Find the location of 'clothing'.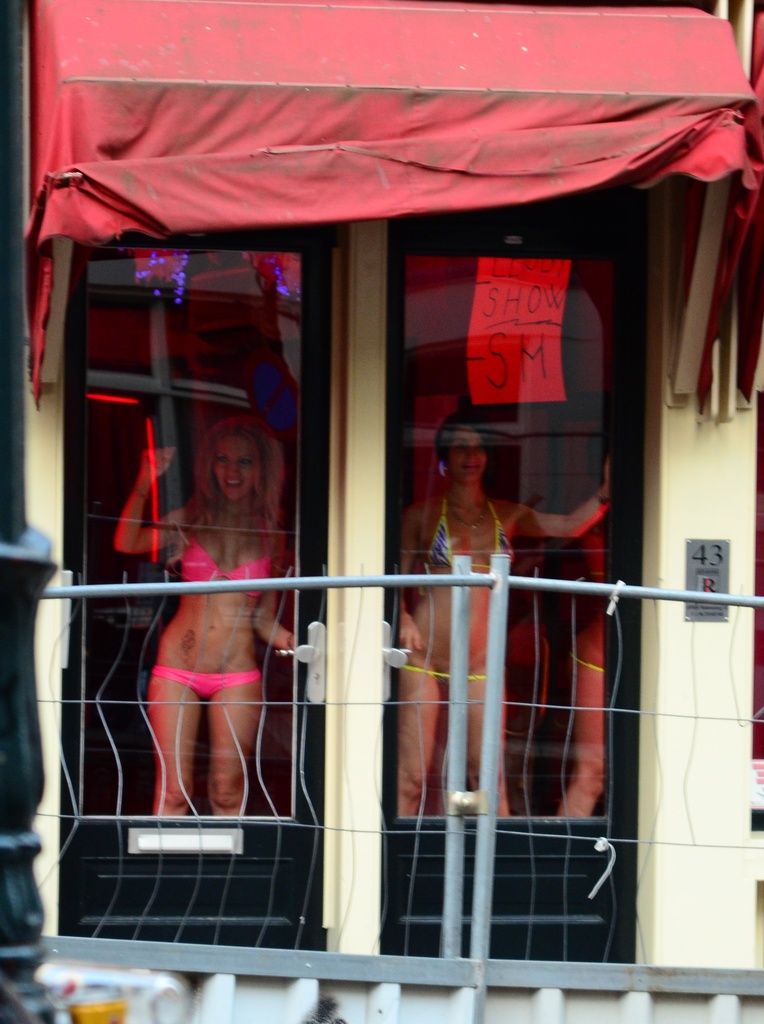
Location: BBox(567, 657, 607, 685).
